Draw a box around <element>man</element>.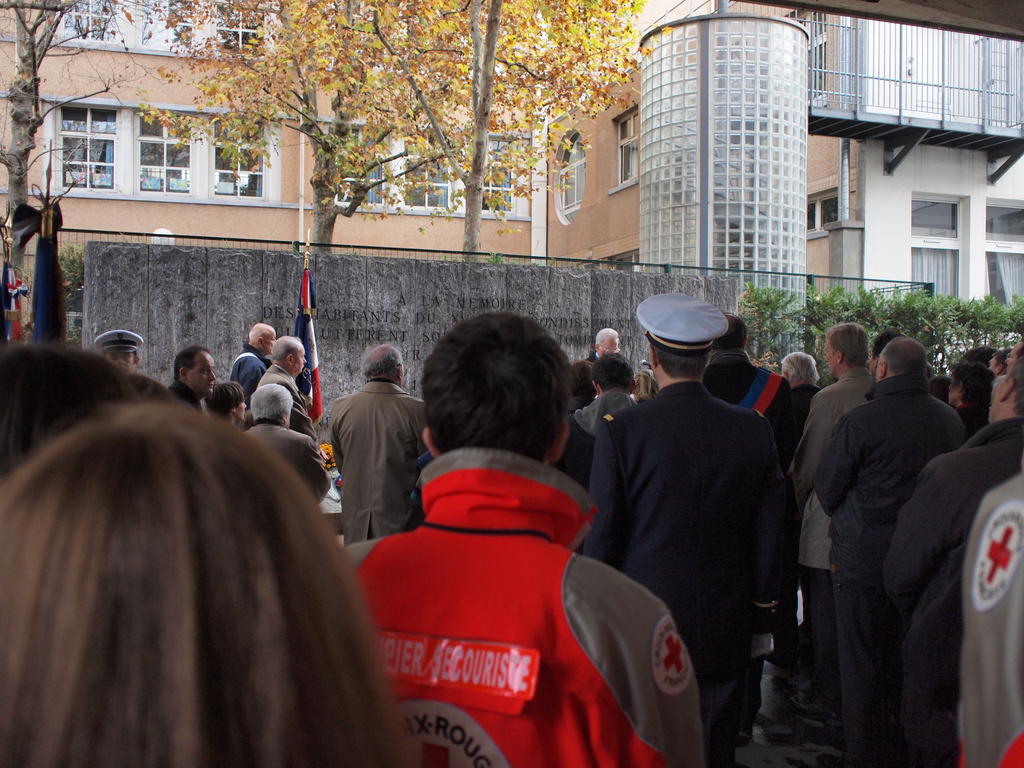
<box>940,362,996,433</box>.
